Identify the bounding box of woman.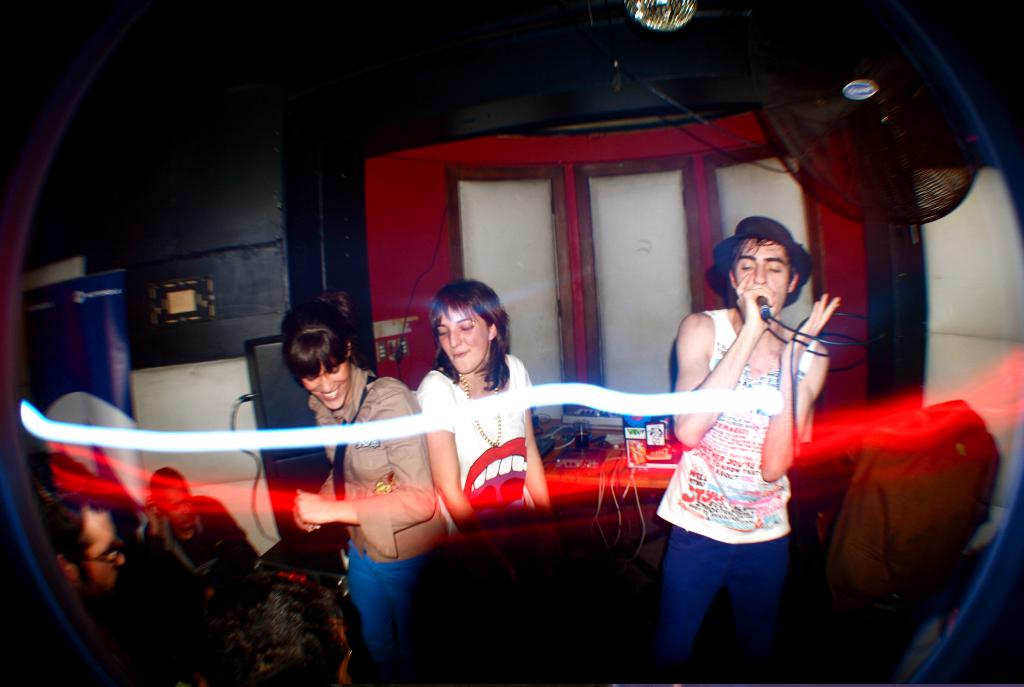
[271,307,447,686].
